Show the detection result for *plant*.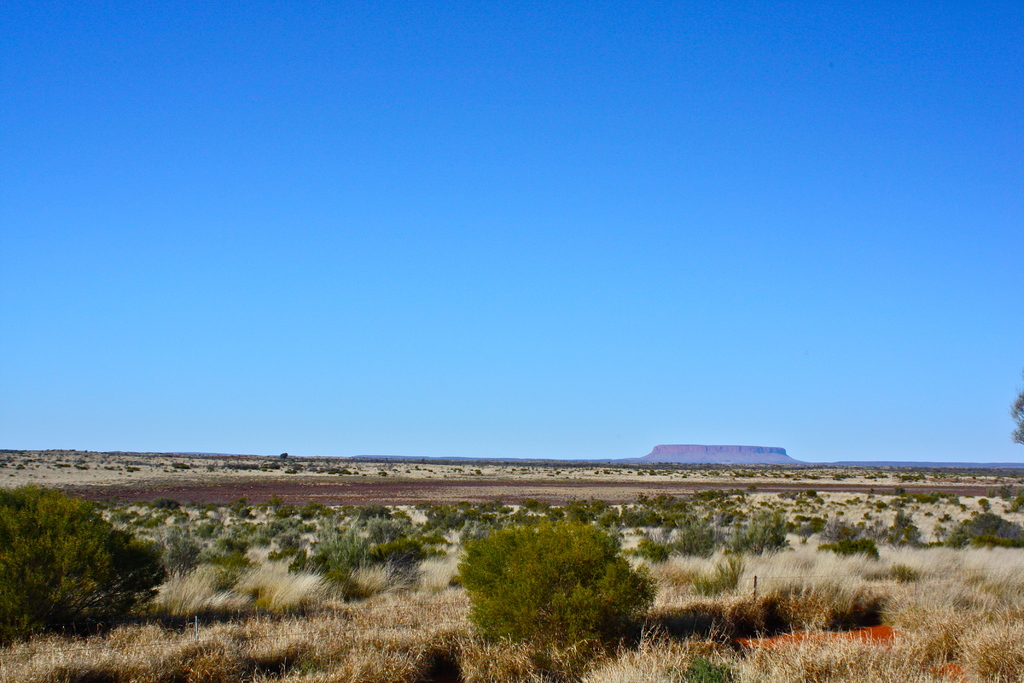
Rect(456, 531, 650, 641).
